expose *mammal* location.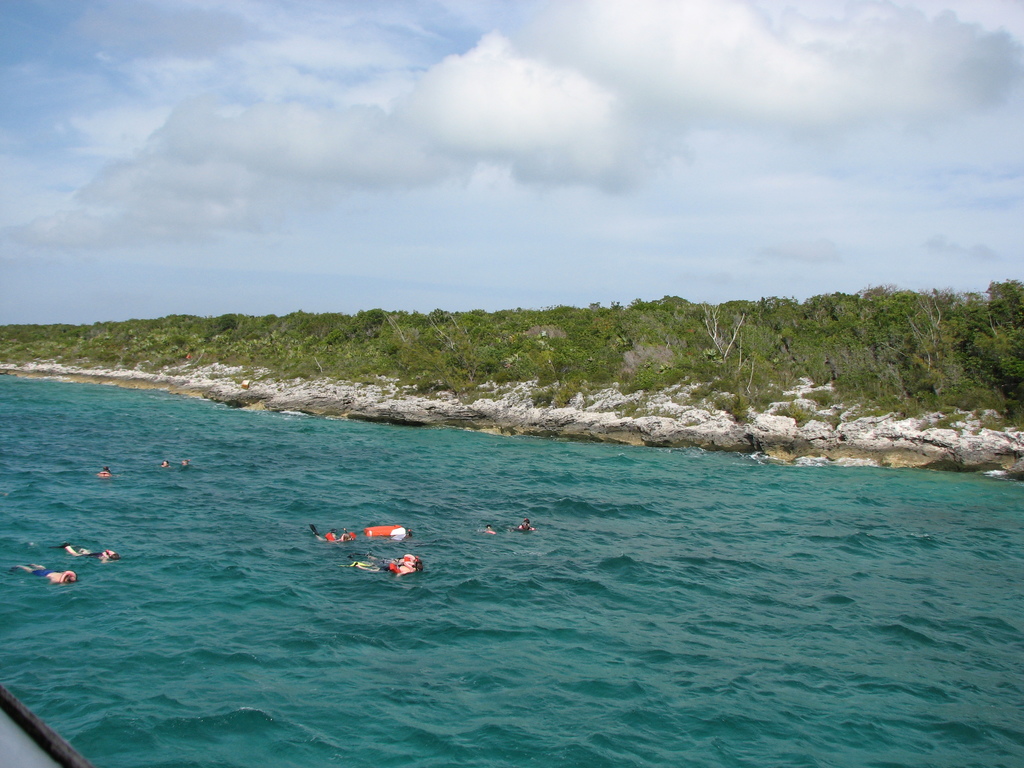
Exposed at <box>12,553,75,582</box>.
